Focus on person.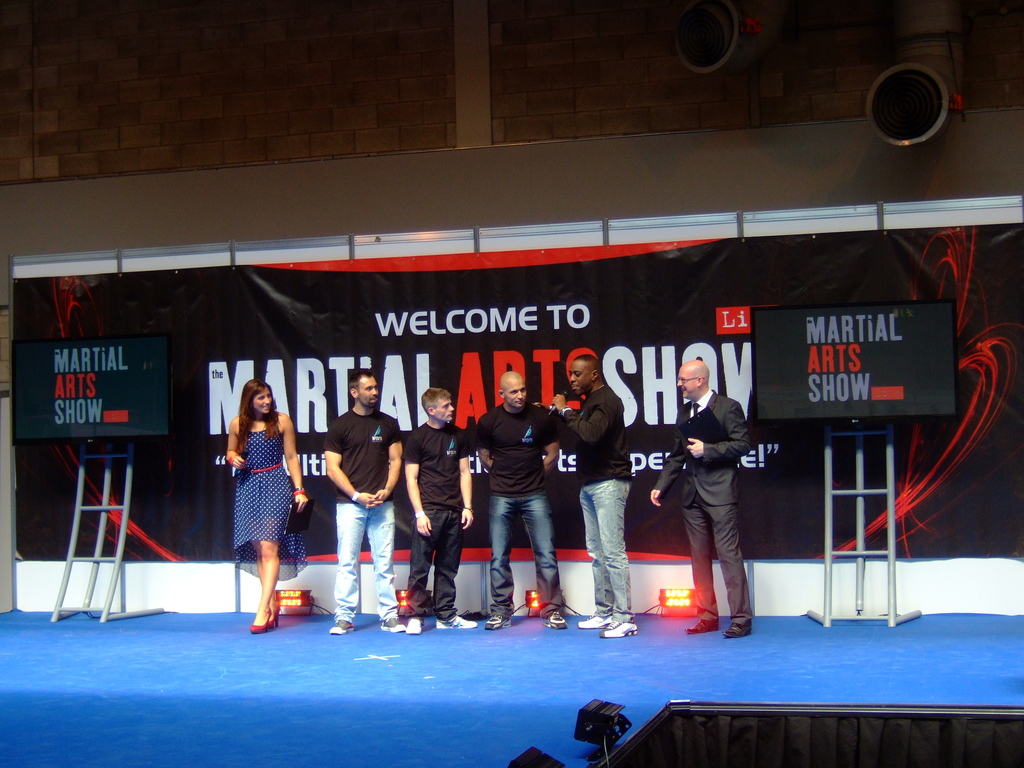
Focused at 326:365:412:636.
